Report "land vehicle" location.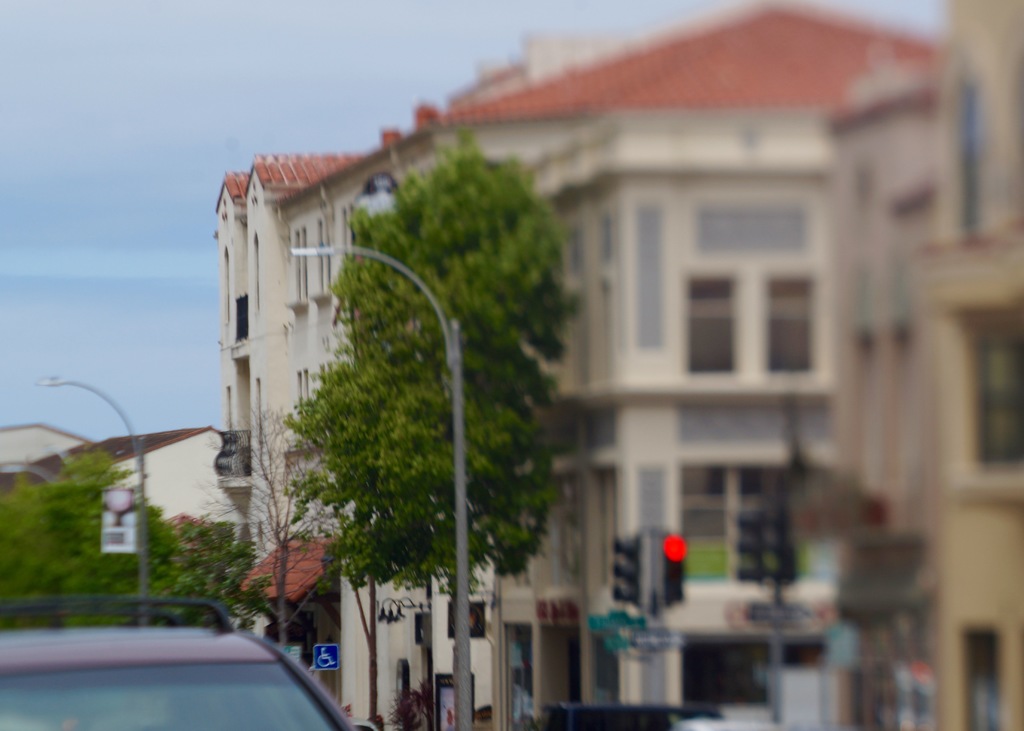
Report: left=33, top=613, right=354, bottom=730.
